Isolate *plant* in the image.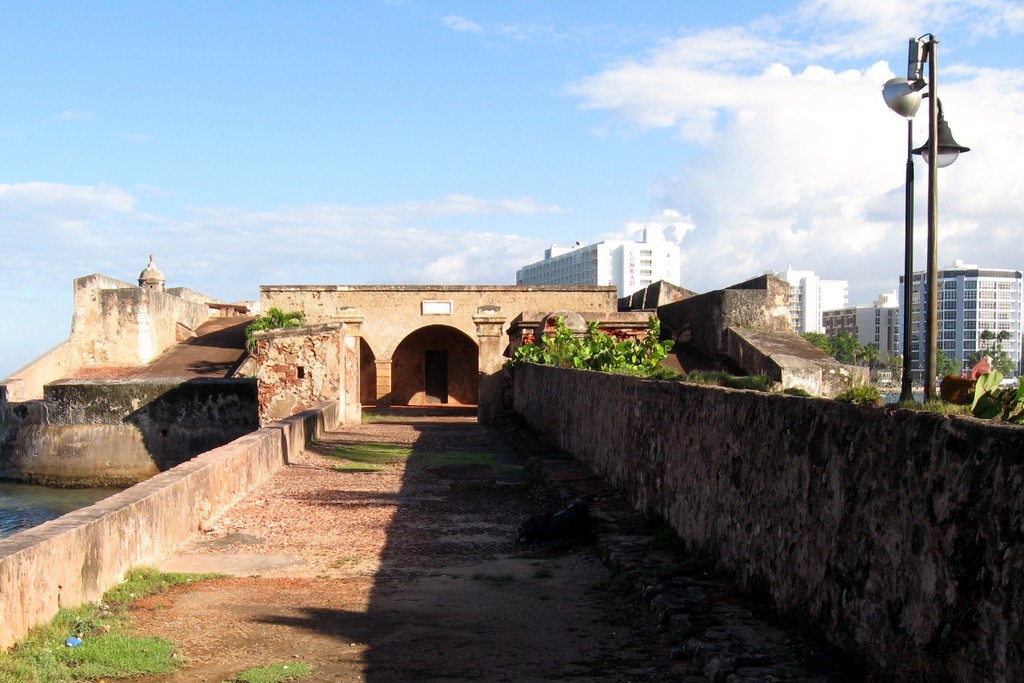
Isolated region: <bbox>897, 393, 921, 407</bbox>.
